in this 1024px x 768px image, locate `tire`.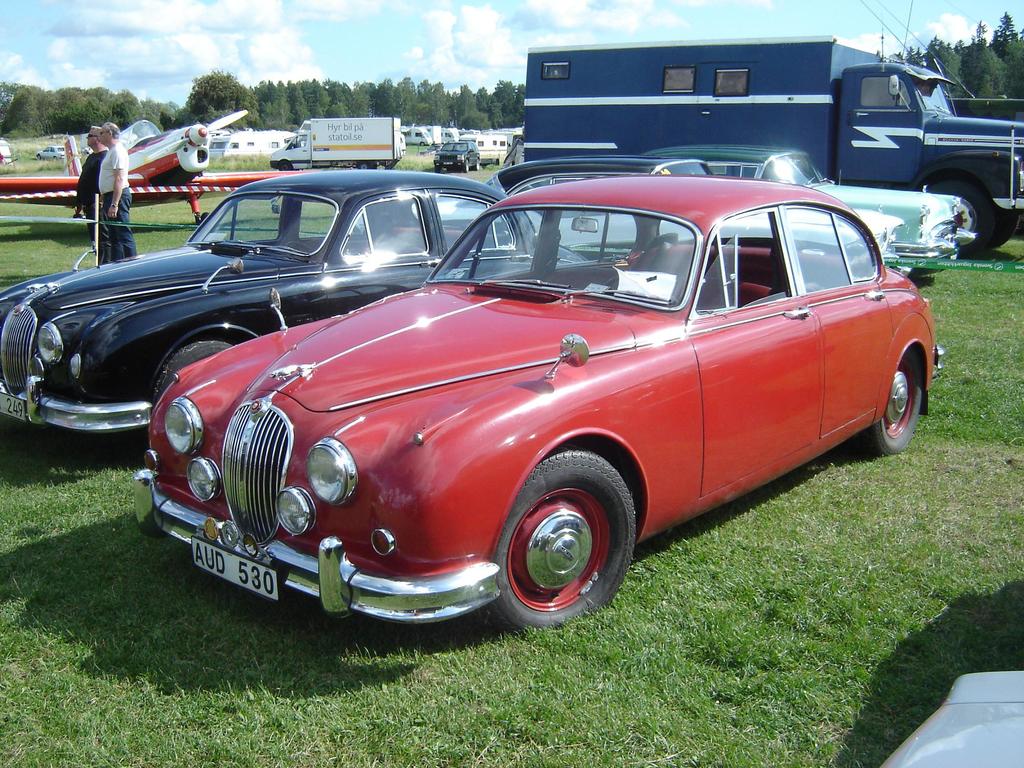
Bounding box: [858,345,923,455].
